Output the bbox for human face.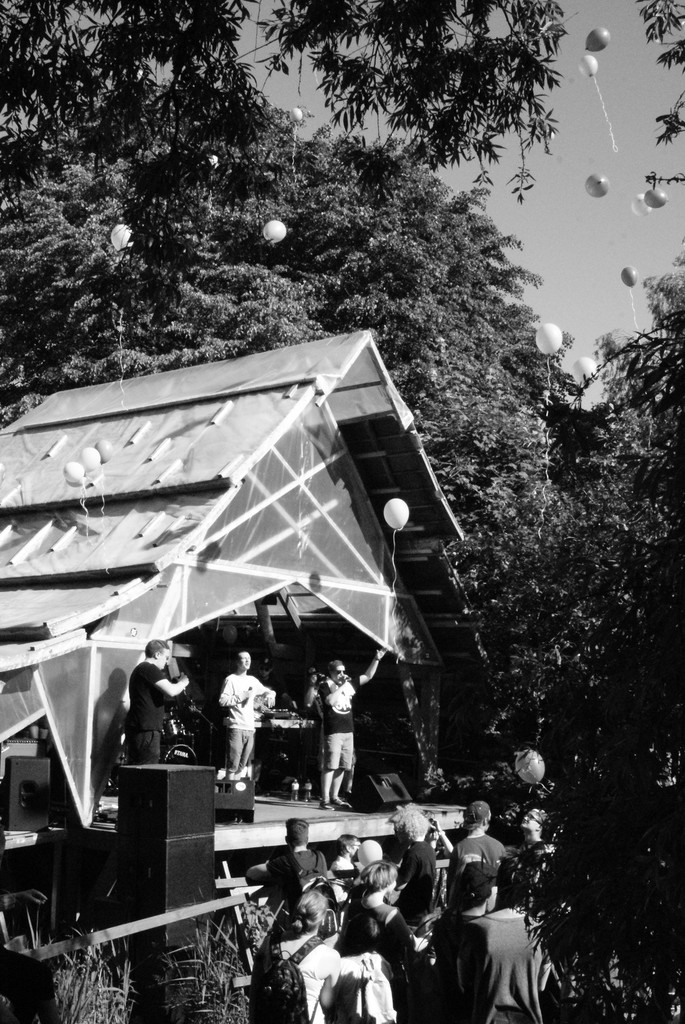
[x1=157, y1=648, x2=171, y2=669].
